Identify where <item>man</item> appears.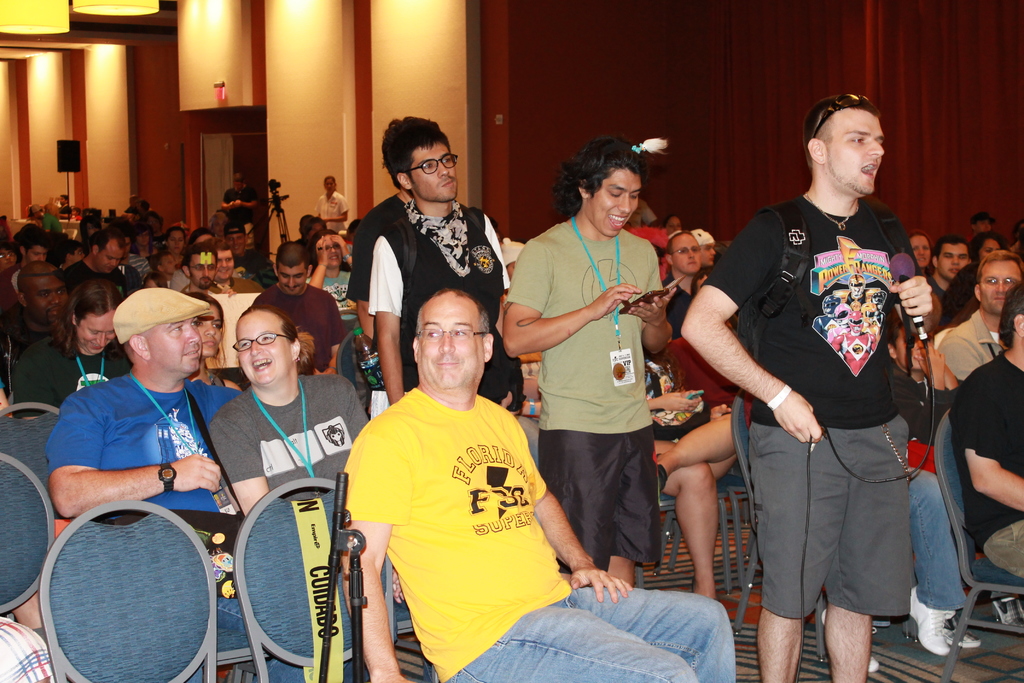
Appears at bbox=(221, 172, 257, 240).
